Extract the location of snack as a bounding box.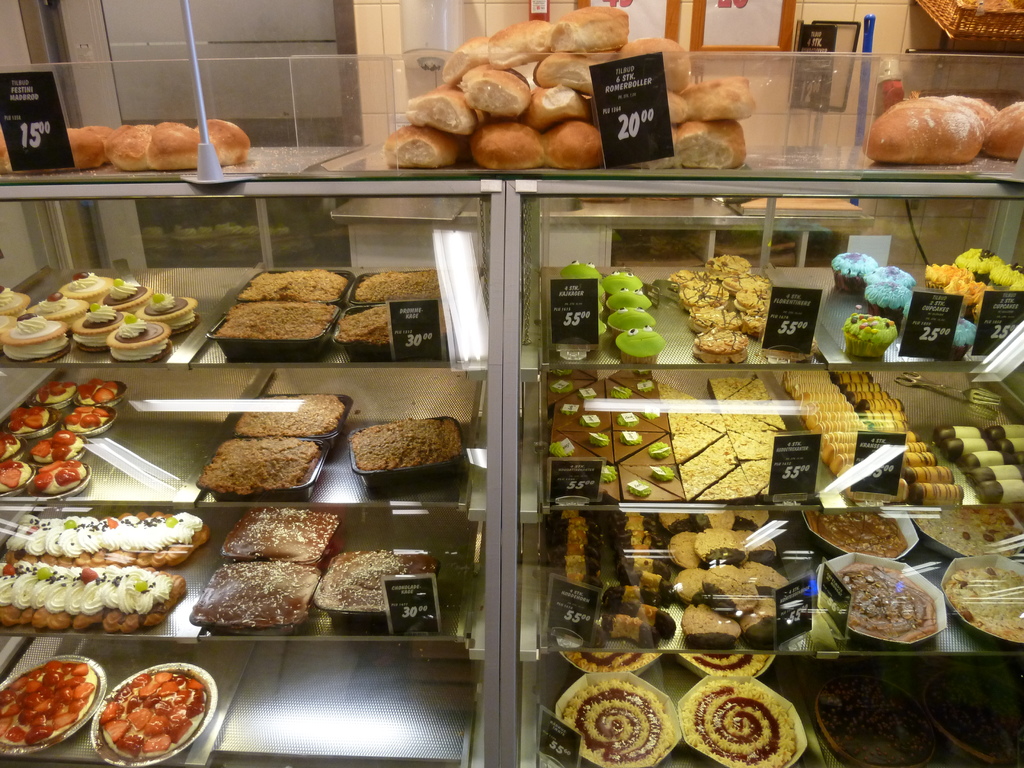
[3,316,68,365].
